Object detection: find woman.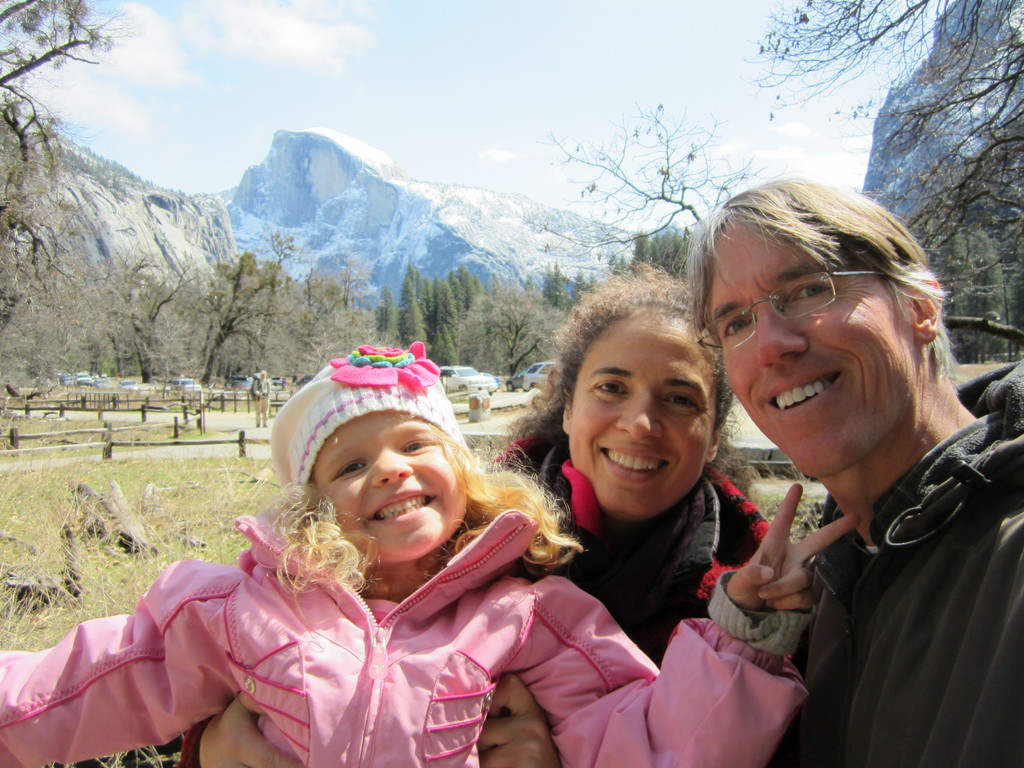
[186,261,773,767].
